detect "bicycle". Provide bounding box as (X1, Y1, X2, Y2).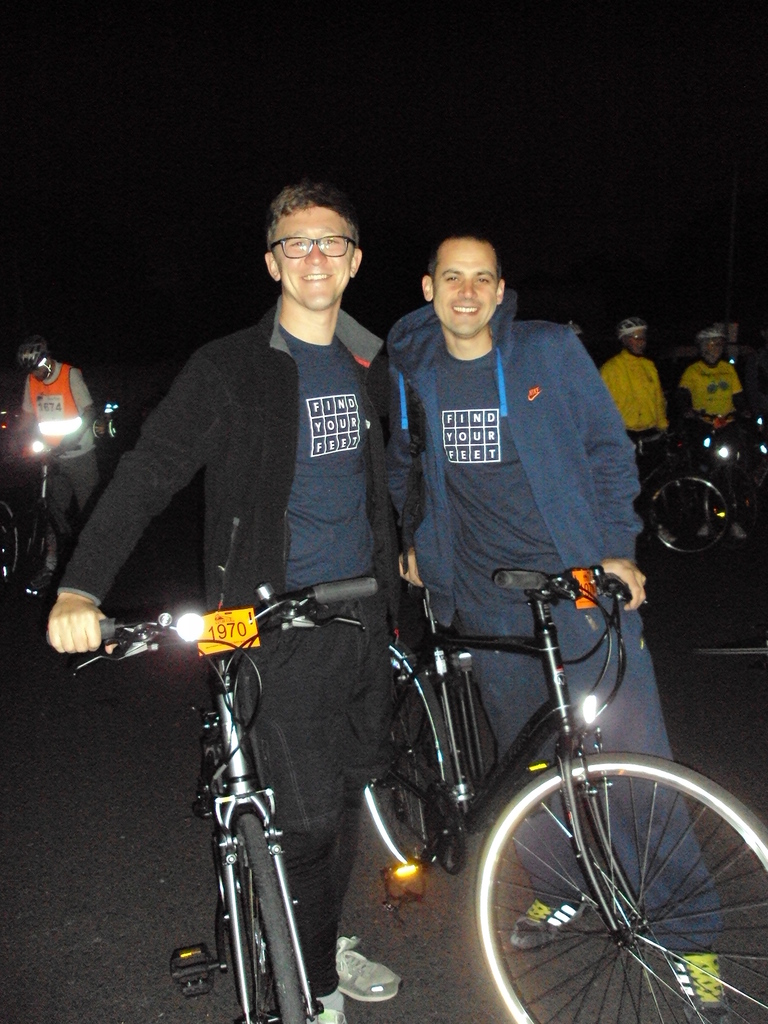
(674, 406, 767, 547).
